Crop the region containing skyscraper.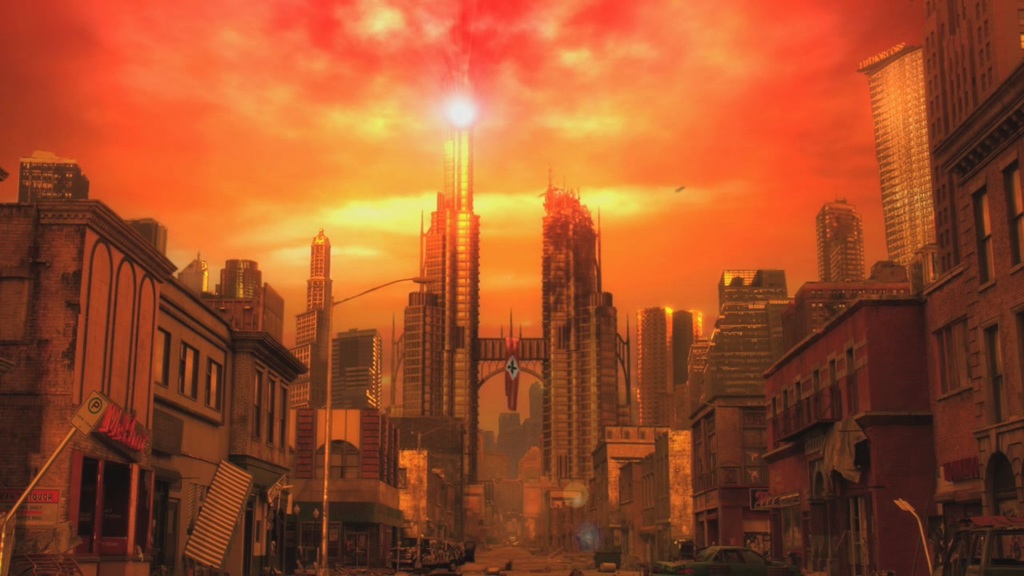
Crop region: (x1=858, y1=40, x2=937, y2=282).
